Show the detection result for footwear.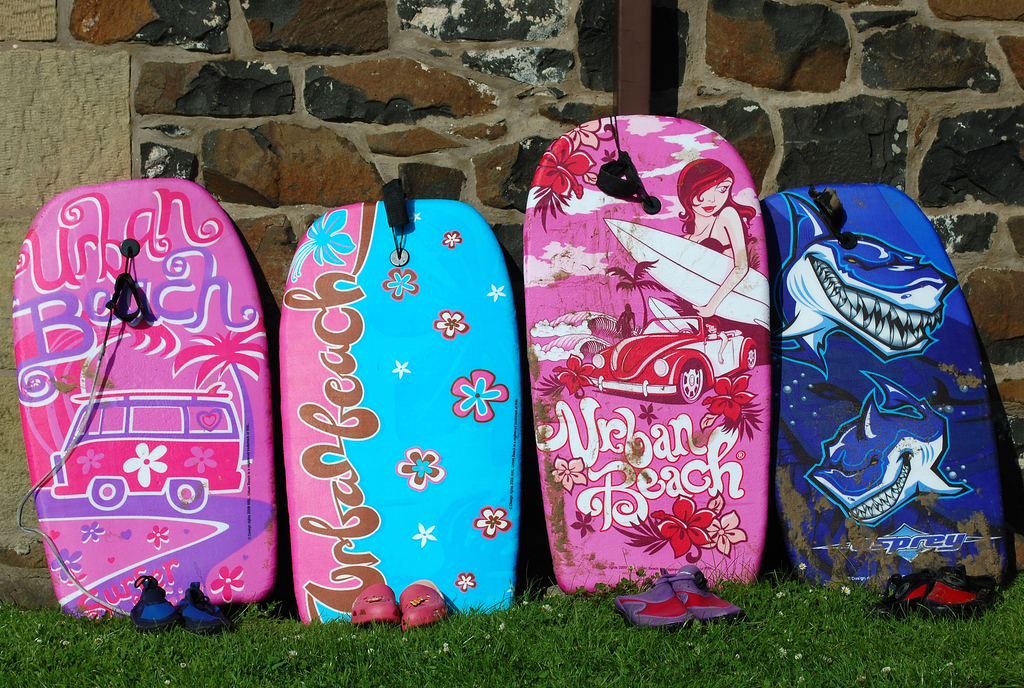
(x1=901, y1=564, x2=1004, y2=600).
